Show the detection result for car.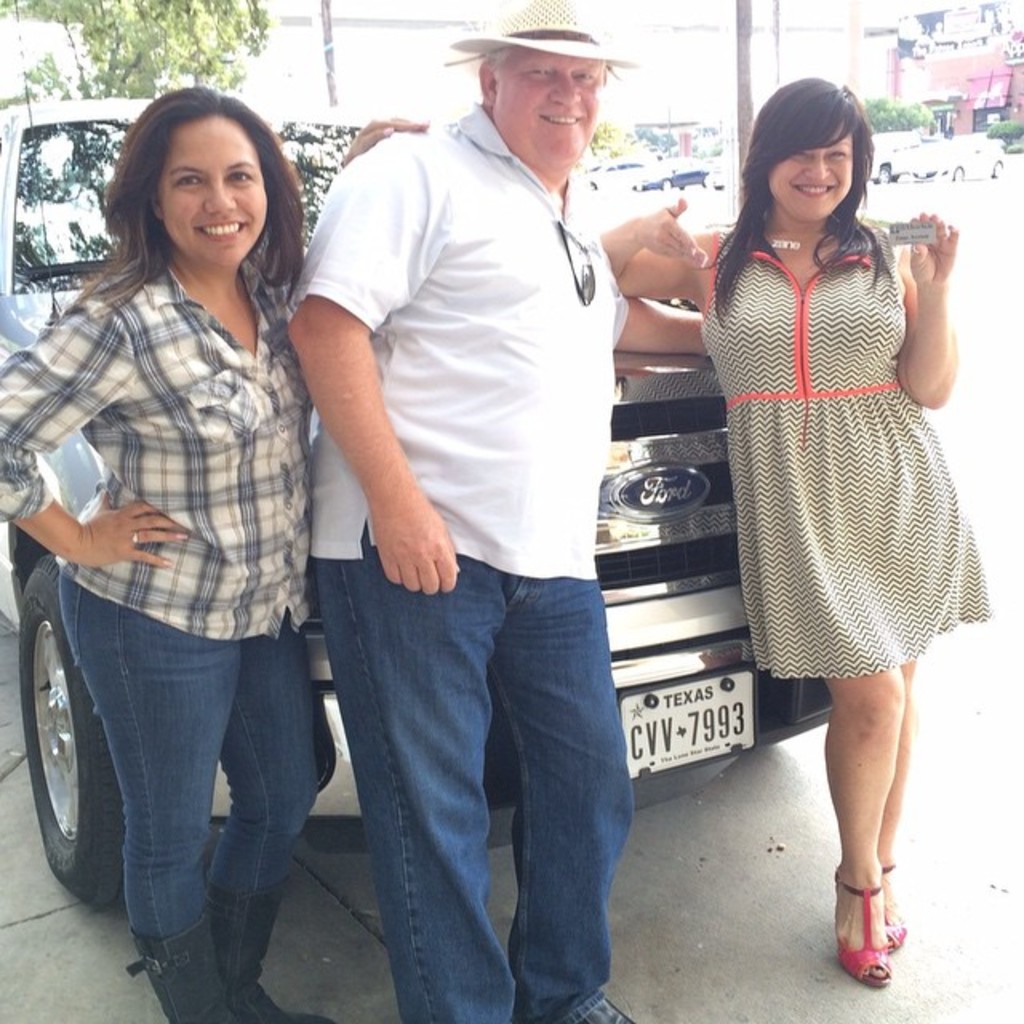
rect(0, 96, 835, 907).
